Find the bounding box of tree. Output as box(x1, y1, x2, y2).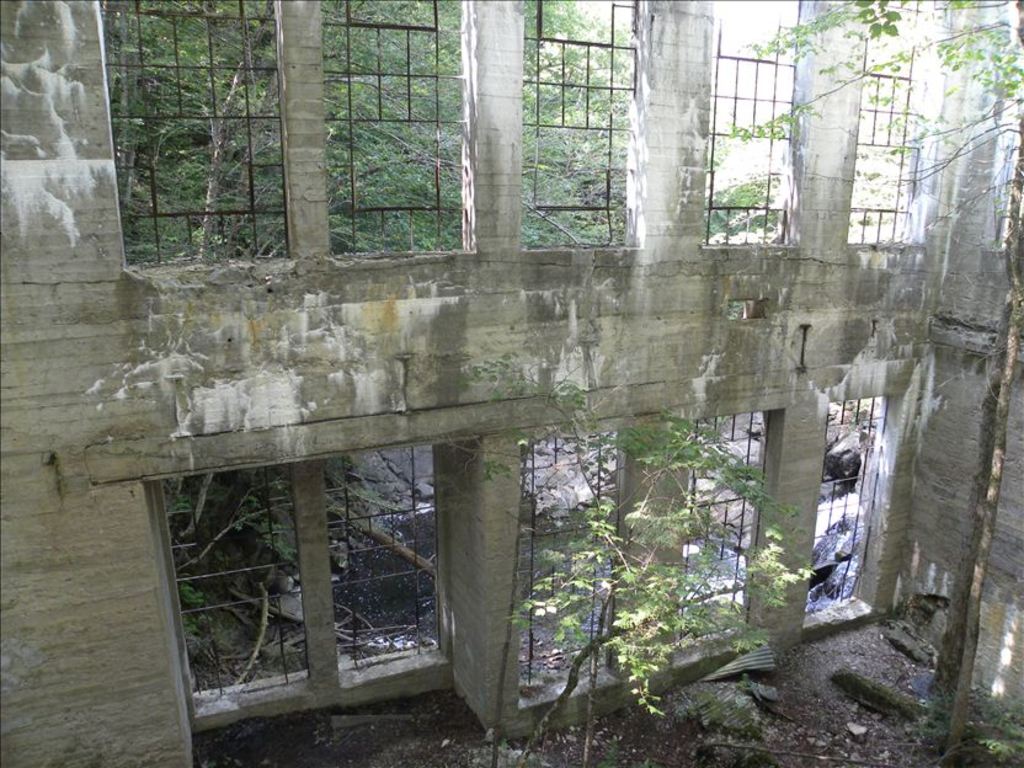
box(719, 0, 1023, 764).
